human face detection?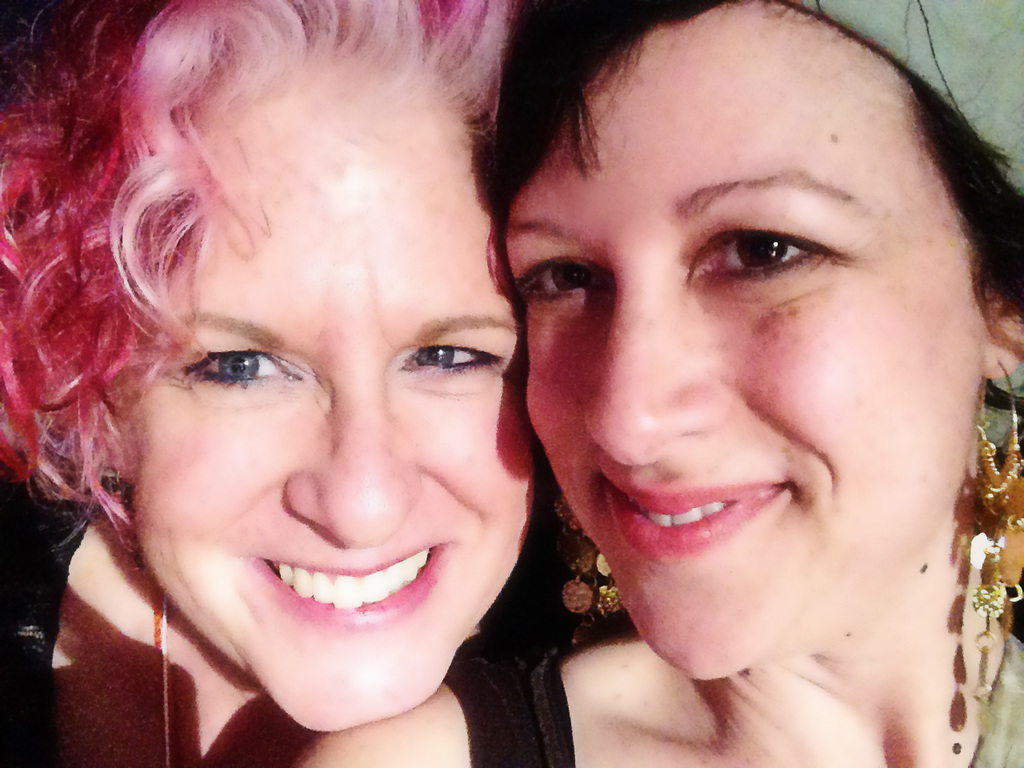
pyautogui.locateOnScreen(126, 69, 529, 735)
